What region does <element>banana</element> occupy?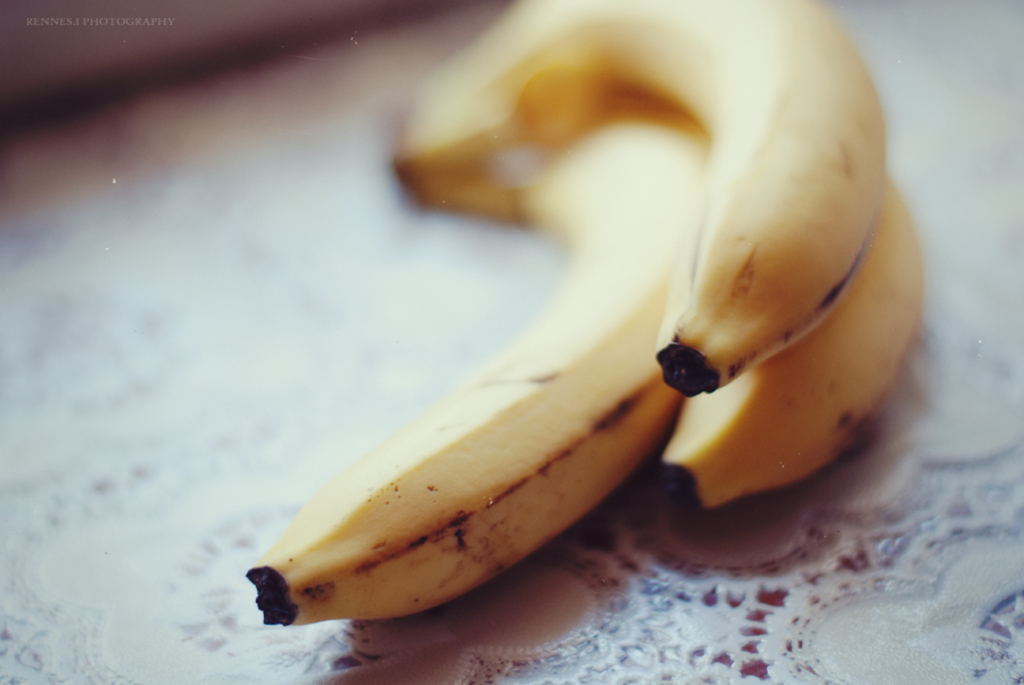
(x1=396, y1=0, x2=885, y2=397).
